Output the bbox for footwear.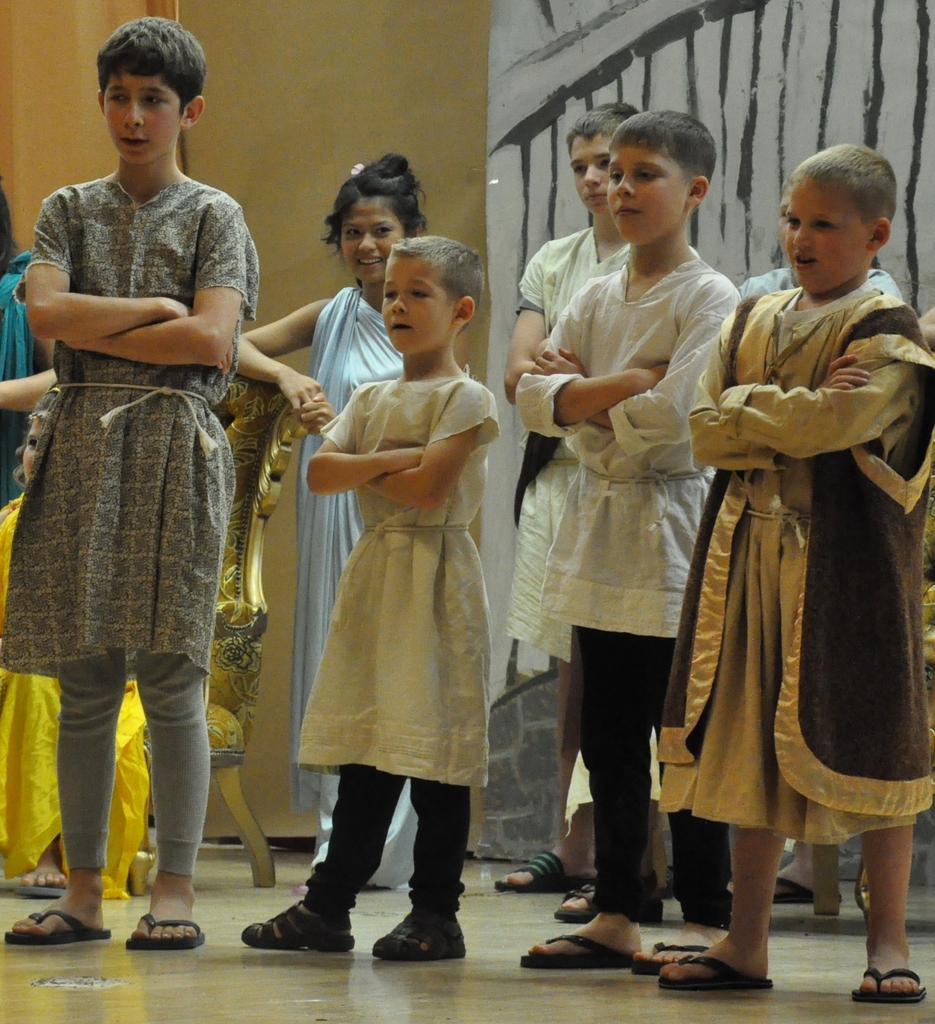
left=498, top=850, right=603, bottom=892.
